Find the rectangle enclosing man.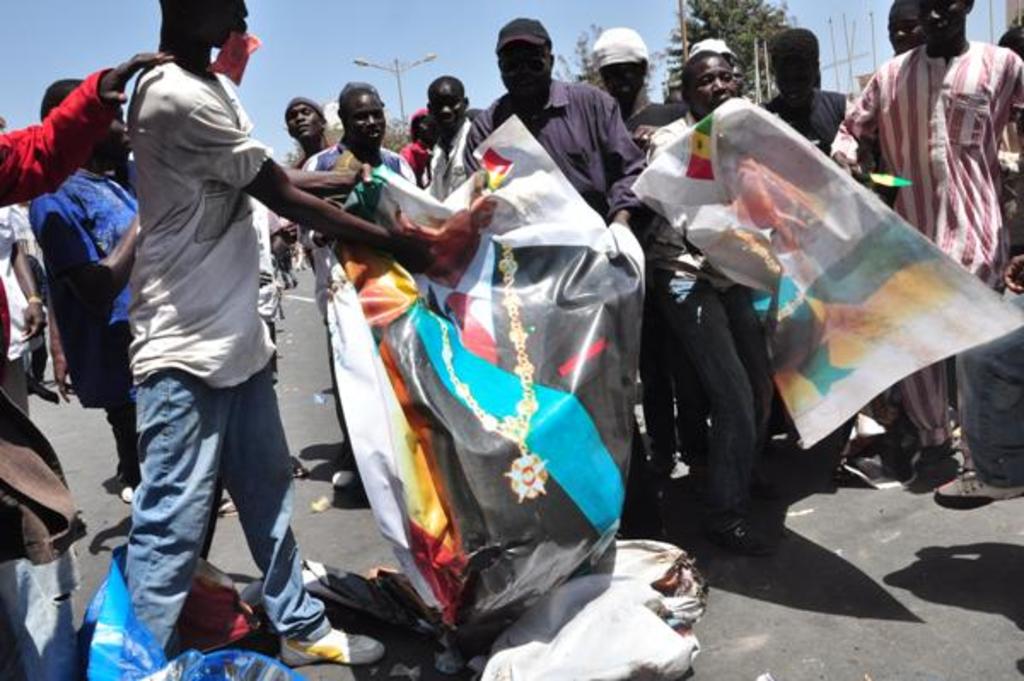
(x1=290, y1=79, x2=416, y2=509).
